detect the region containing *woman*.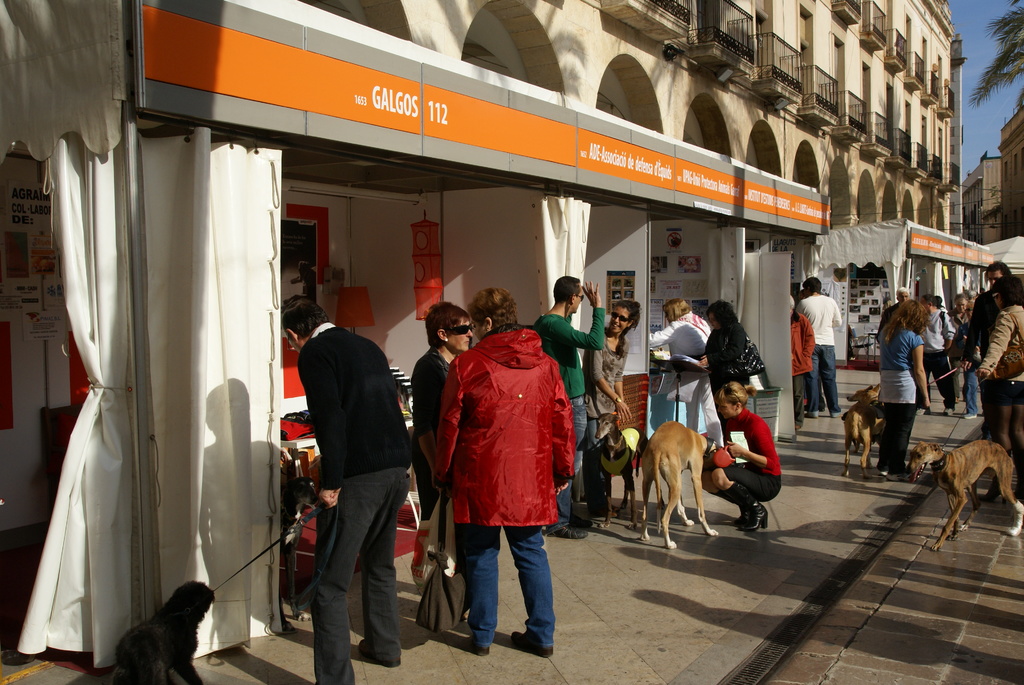
bbox=[973, 272, 1023, 501].
